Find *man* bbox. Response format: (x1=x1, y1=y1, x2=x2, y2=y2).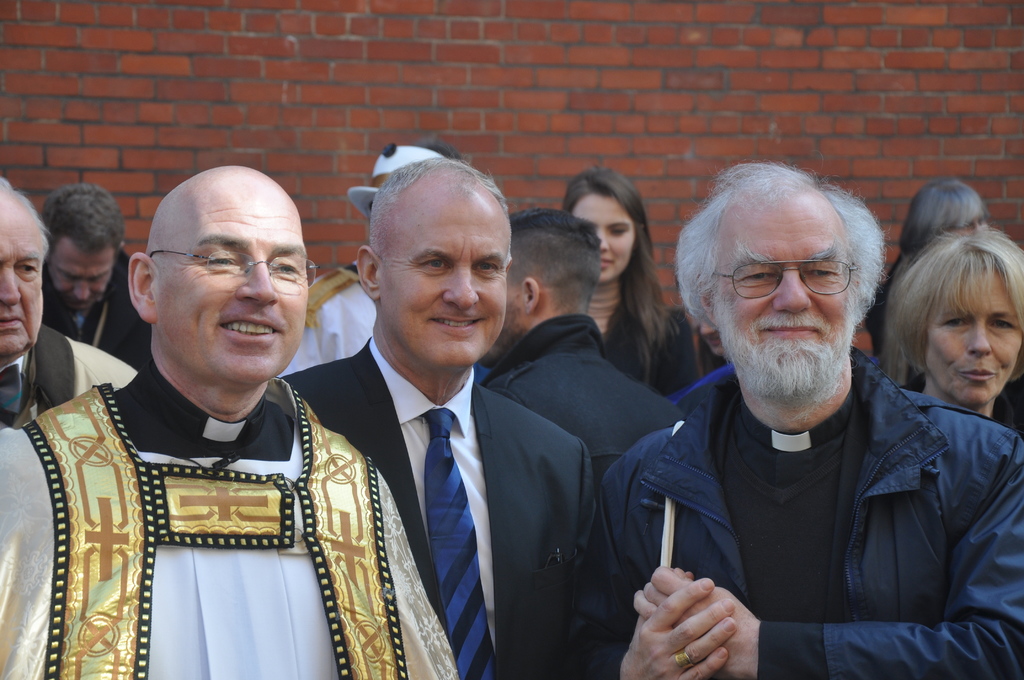
(x1=279, y1=135, x2=464, y2=382).
